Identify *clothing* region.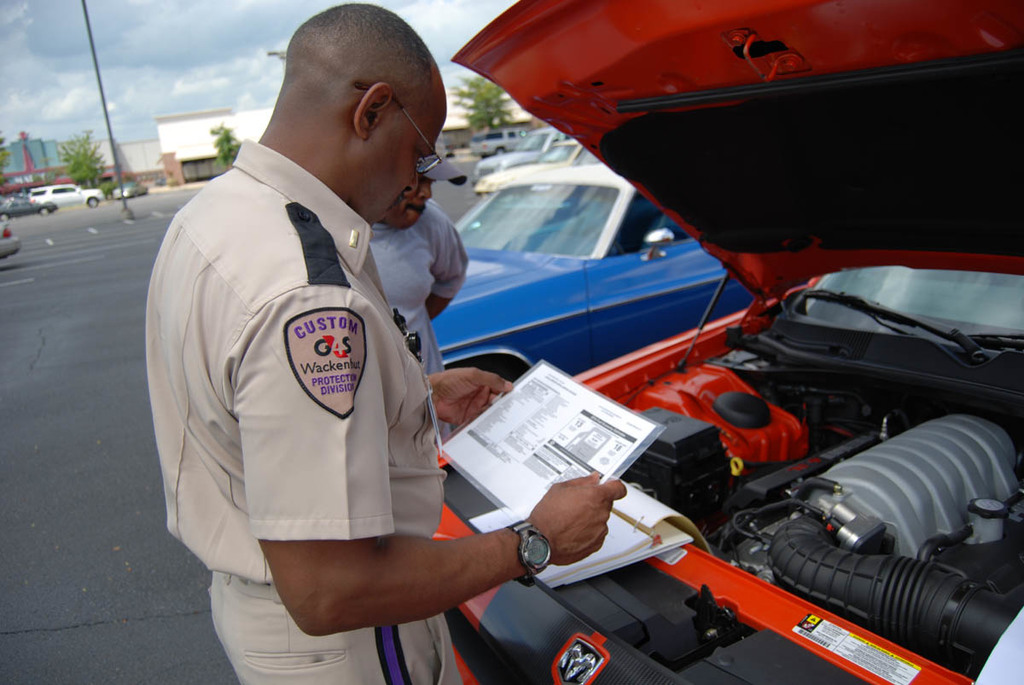
Region: {"x1": 366, "y1": 188, "x2": 466, "y2": 377}.
